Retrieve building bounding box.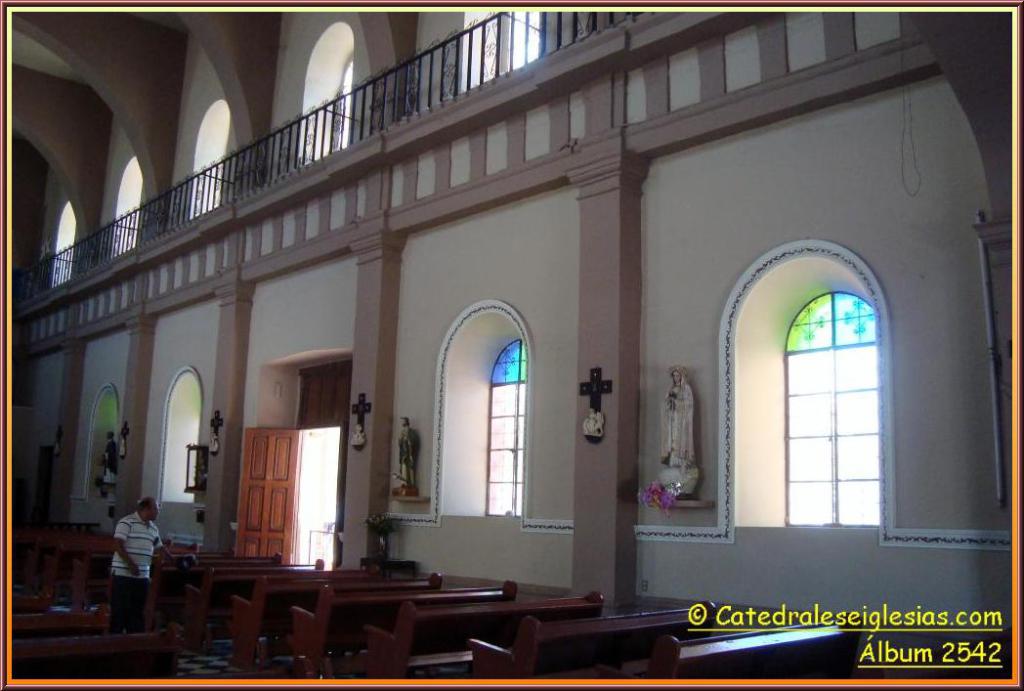
Bounding box: <bbox>9, 13, 1012, 680</bbox>.
